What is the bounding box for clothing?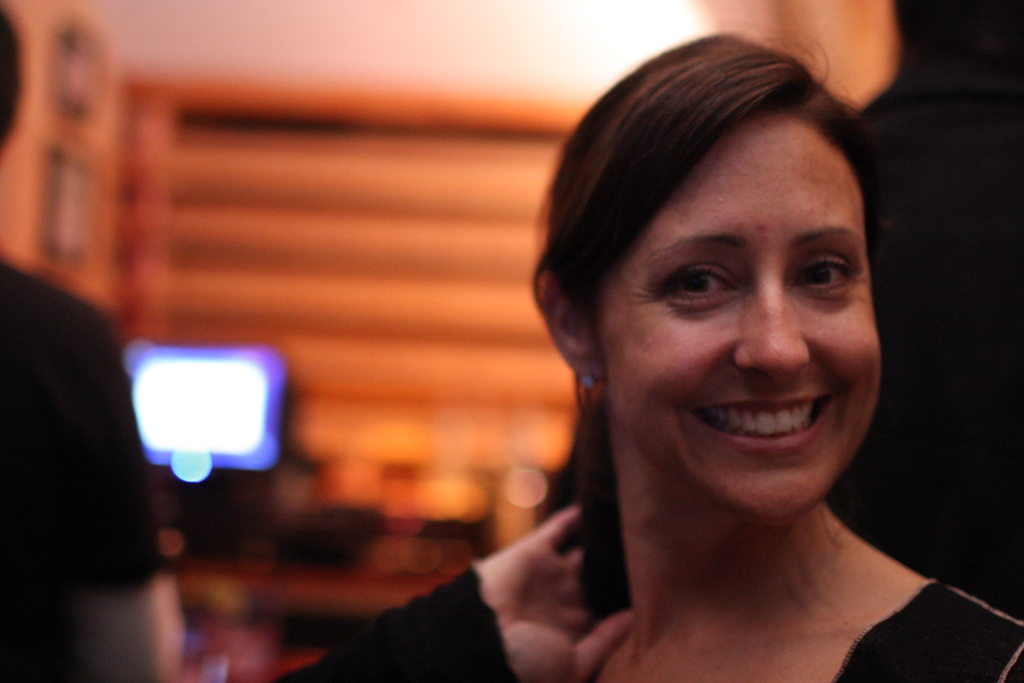
863/66/1023/629.
